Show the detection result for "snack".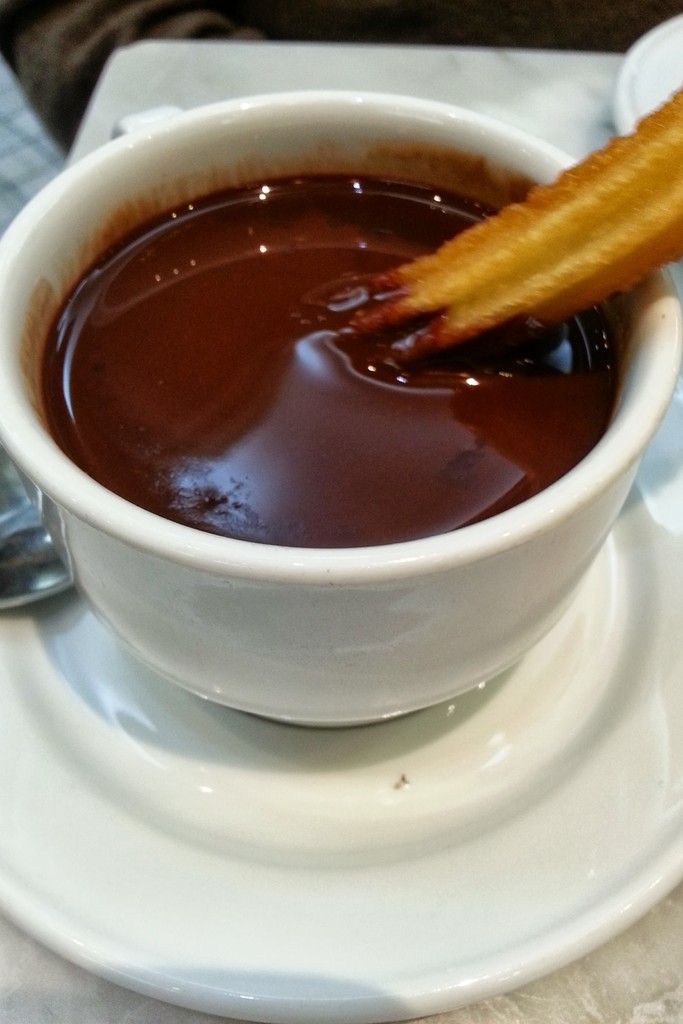
locate(327, 86, 681, 383).
